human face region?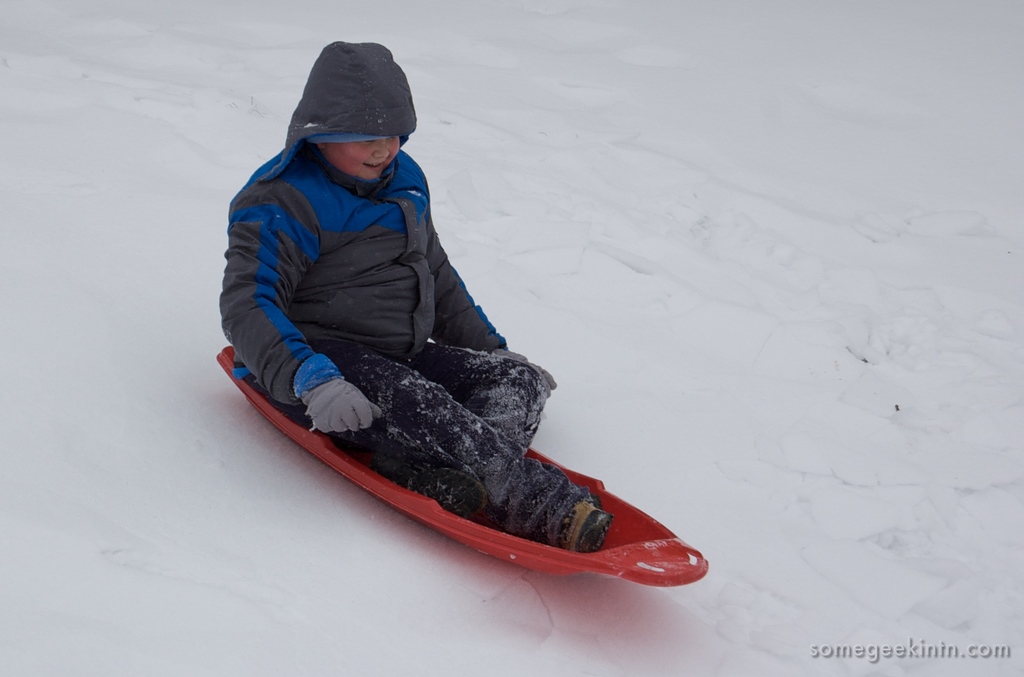
rect(327, 139, 405, 179)
